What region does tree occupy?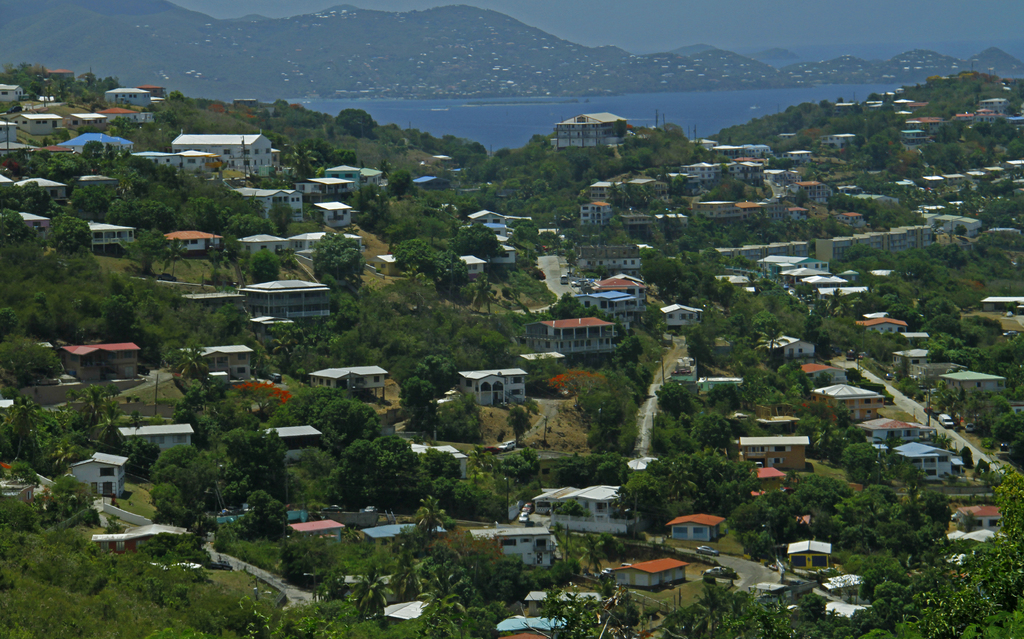
<bbox>639, 253, 691, 300</bbox>.
